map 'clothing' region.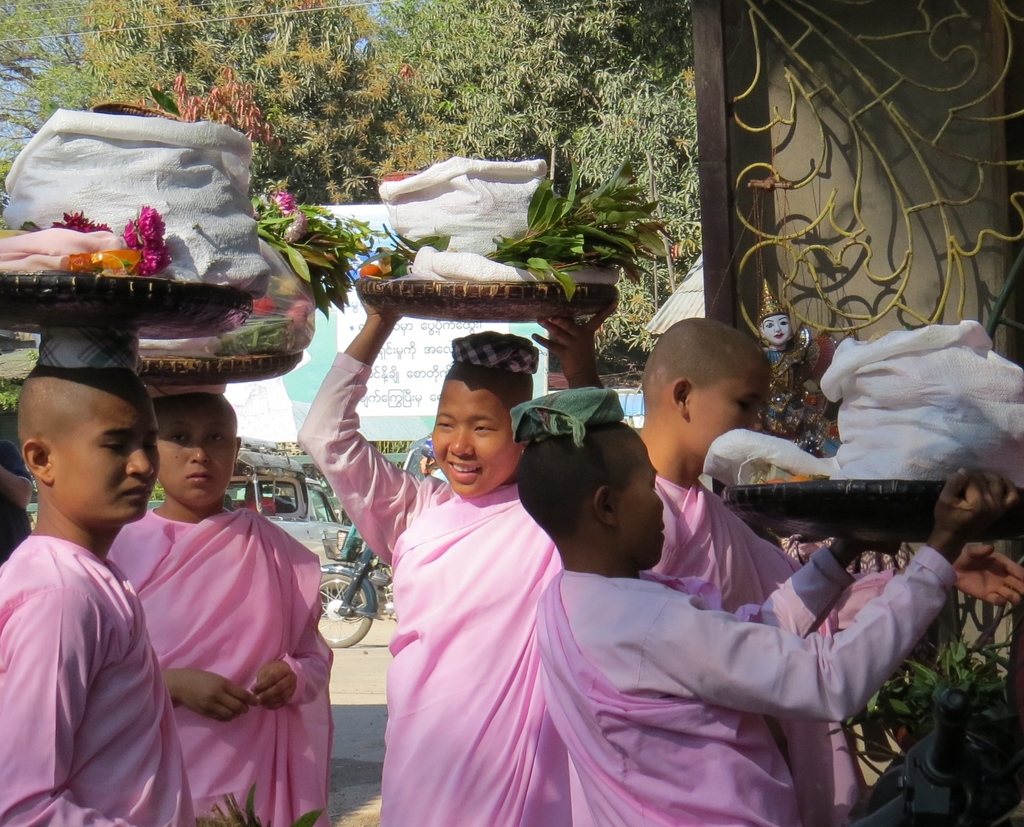
Mapped to (103,503,335,826).
